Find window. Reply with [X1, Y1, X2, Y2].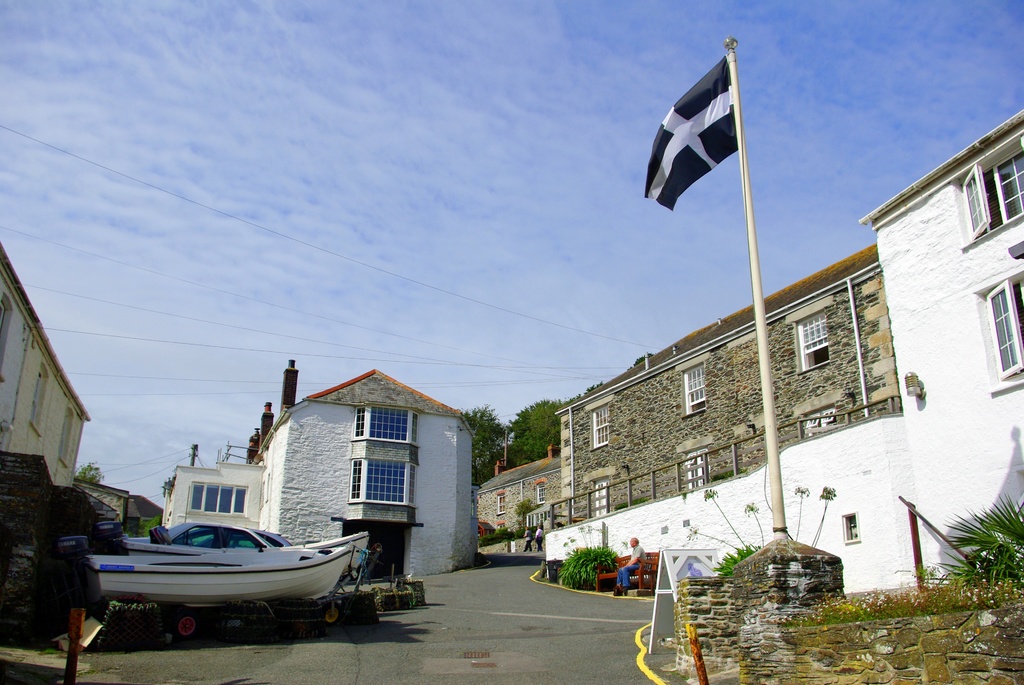
[584, 465, 617, 516].
